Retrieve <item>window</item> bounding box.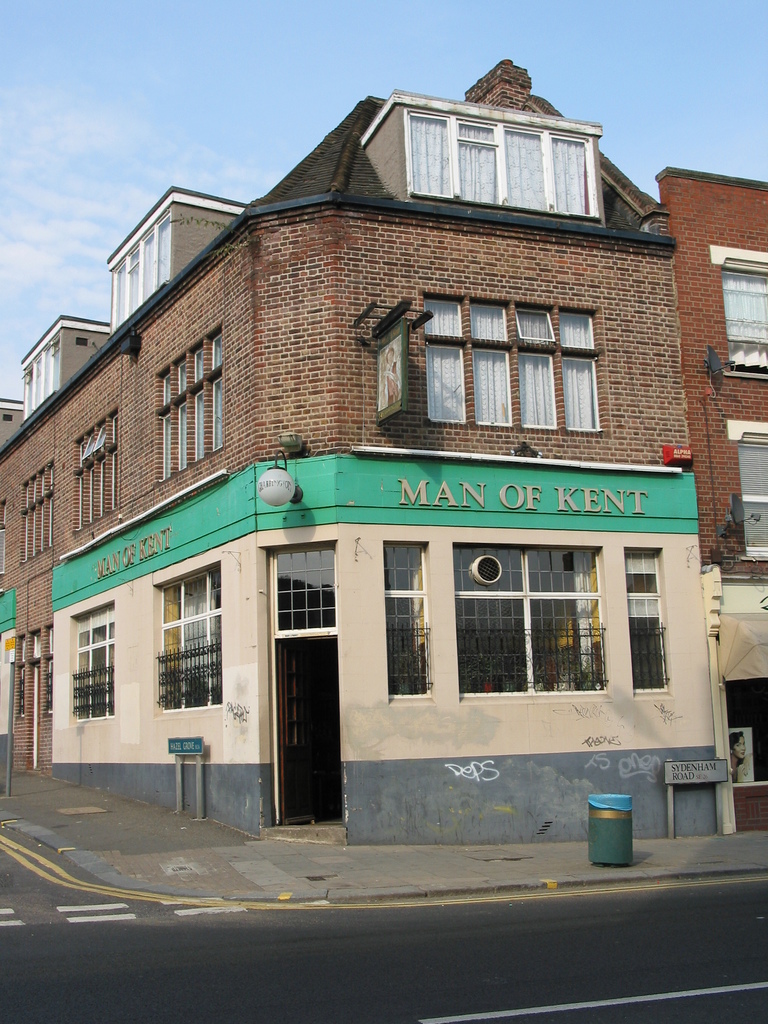
Bounding box: l=12, t=636, r=26, b=721.
